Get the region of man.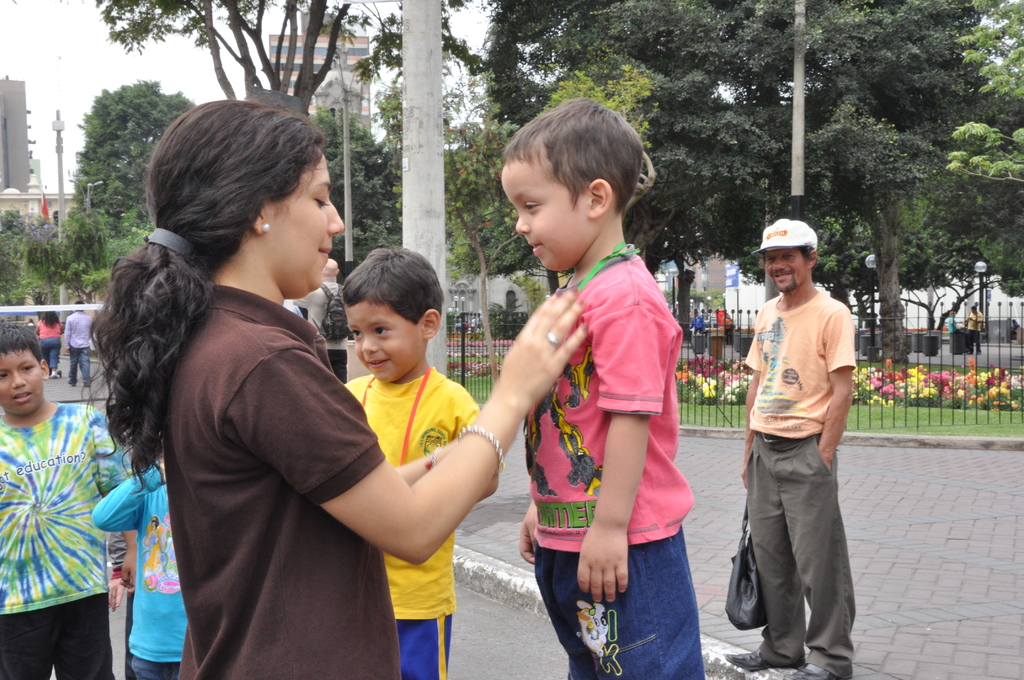
60,298,96,387.
